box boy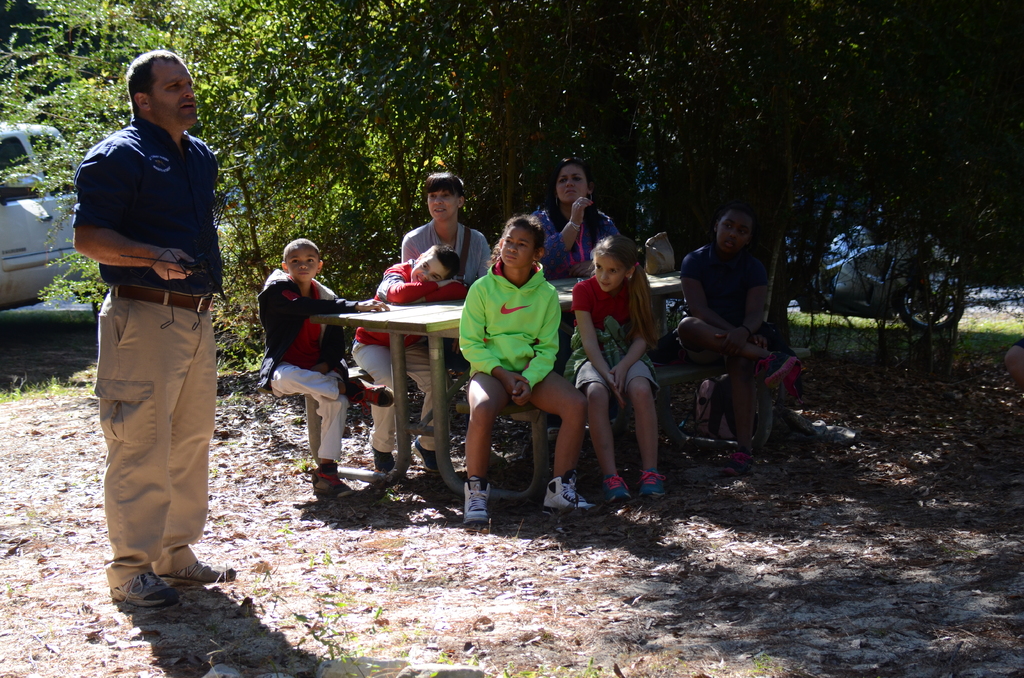
pyautogui.locateOnScreen(259, 237, 389, 496)
